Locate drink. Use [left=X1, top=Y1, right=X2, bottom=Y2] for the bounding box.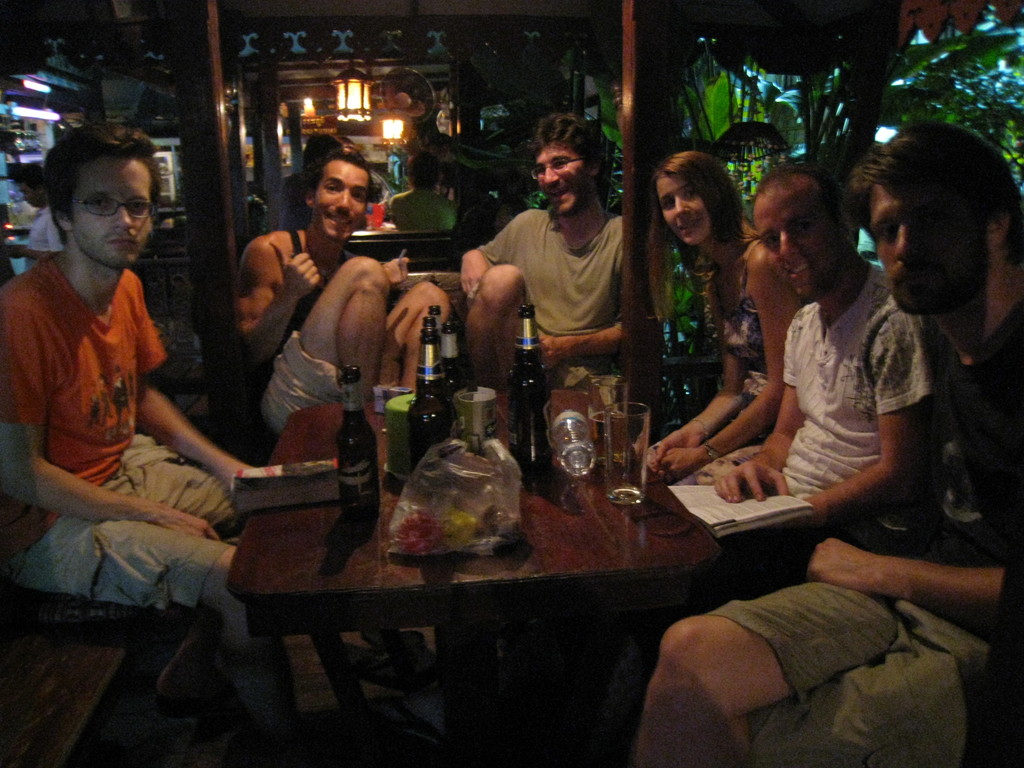
[left=415, top=312, right=440, bottom=332].
